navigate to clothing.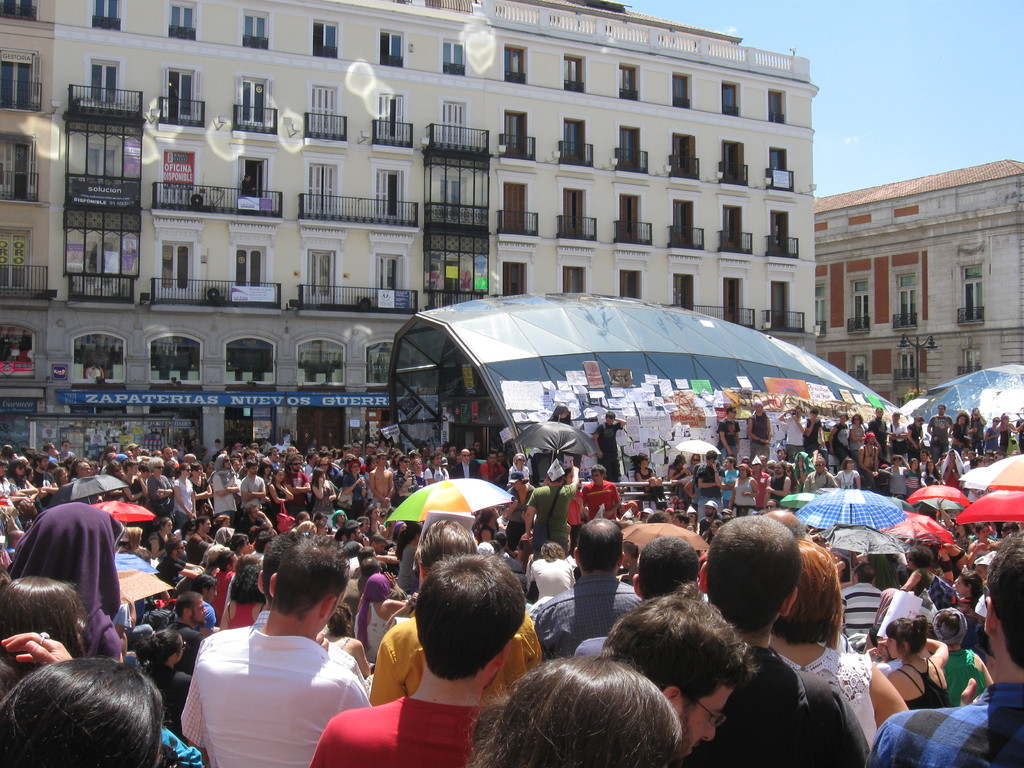
Navigation target: bbox(232, 590, 266, 627).
